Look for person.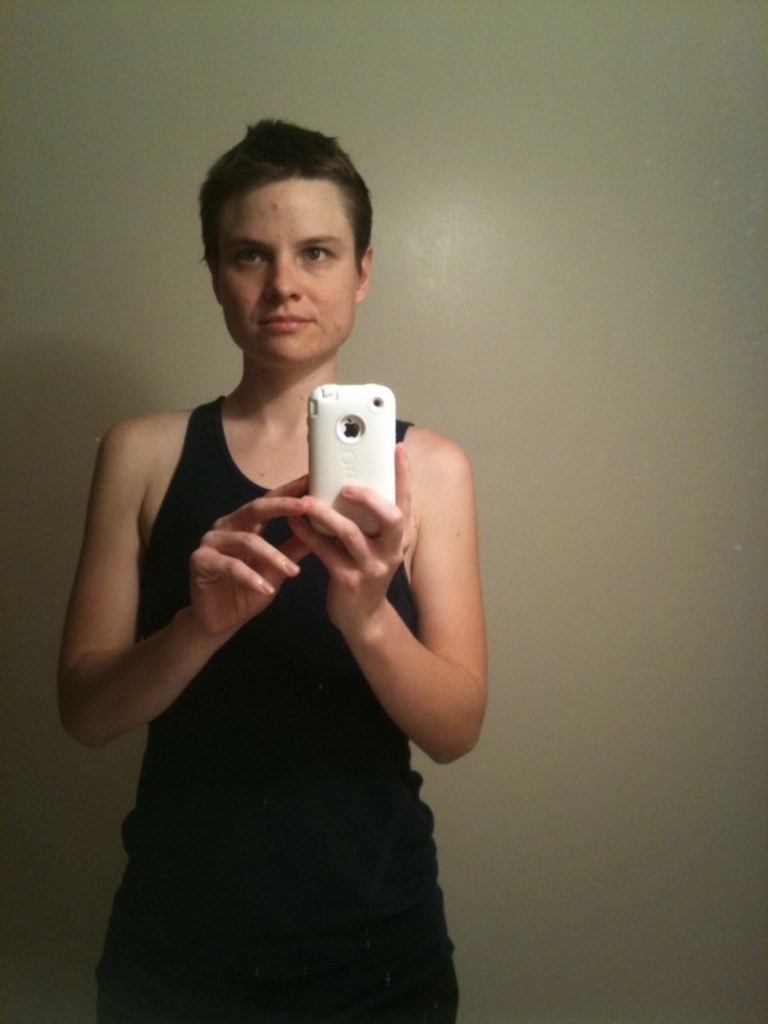
Found: [x1=52, y1=143, x2=485, y2=1014].
